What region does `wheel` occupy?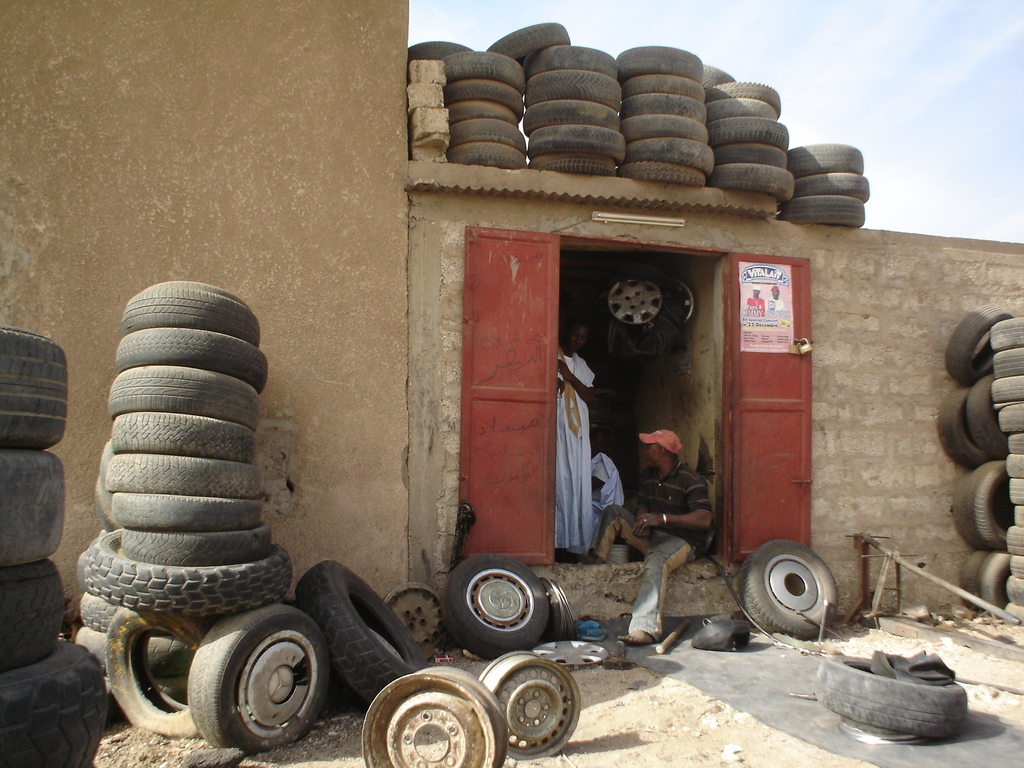
box(360, 669, 508, 767).
